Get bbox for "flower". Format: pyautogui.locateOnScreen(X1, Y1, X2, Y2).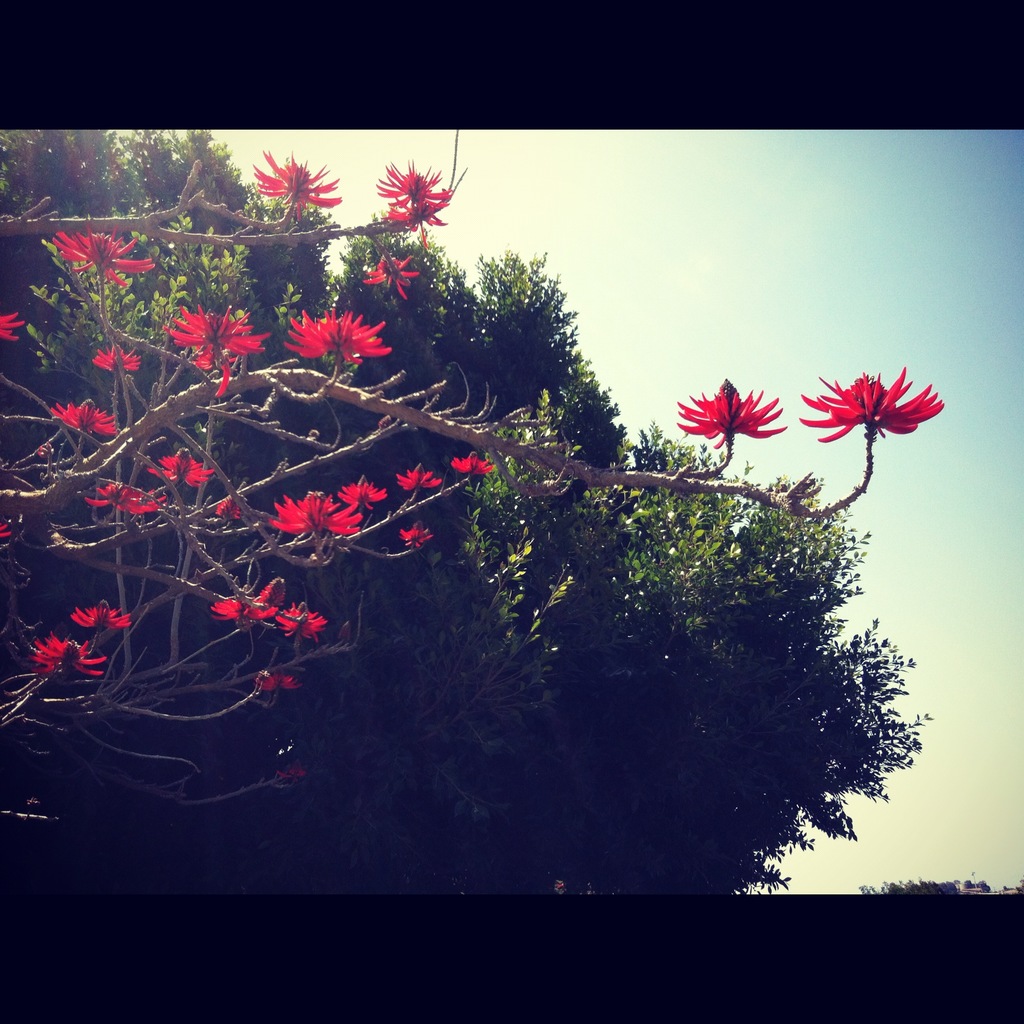
pyautogui.locateOnScreen(256, 668, 308, 699).
